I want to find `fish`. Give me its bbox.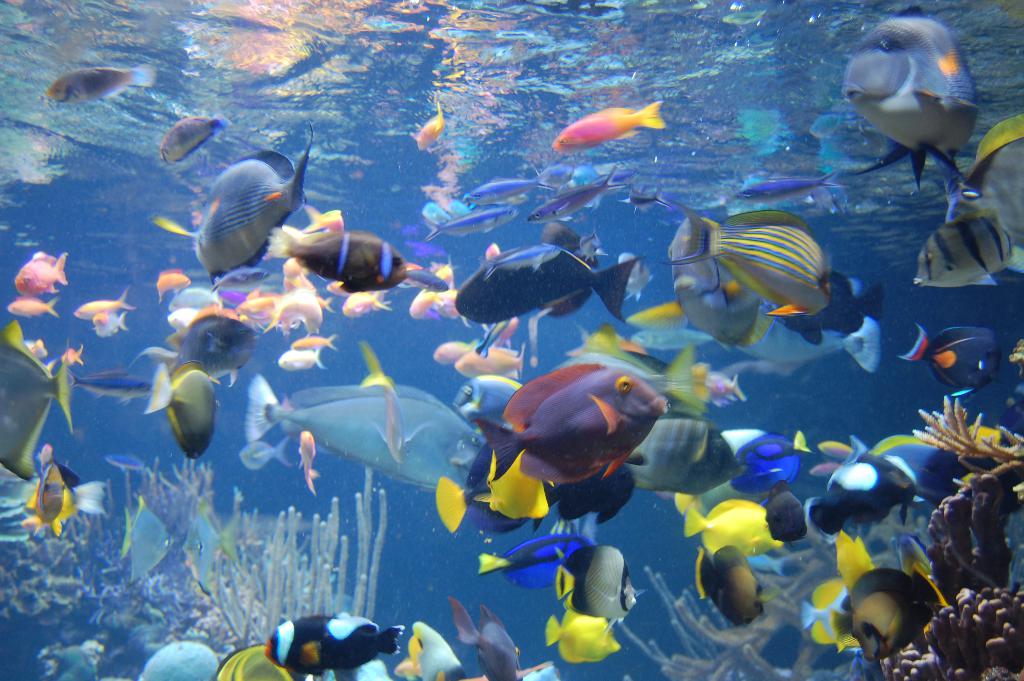
x1=157, y1=127, x2=316, y2=281.
